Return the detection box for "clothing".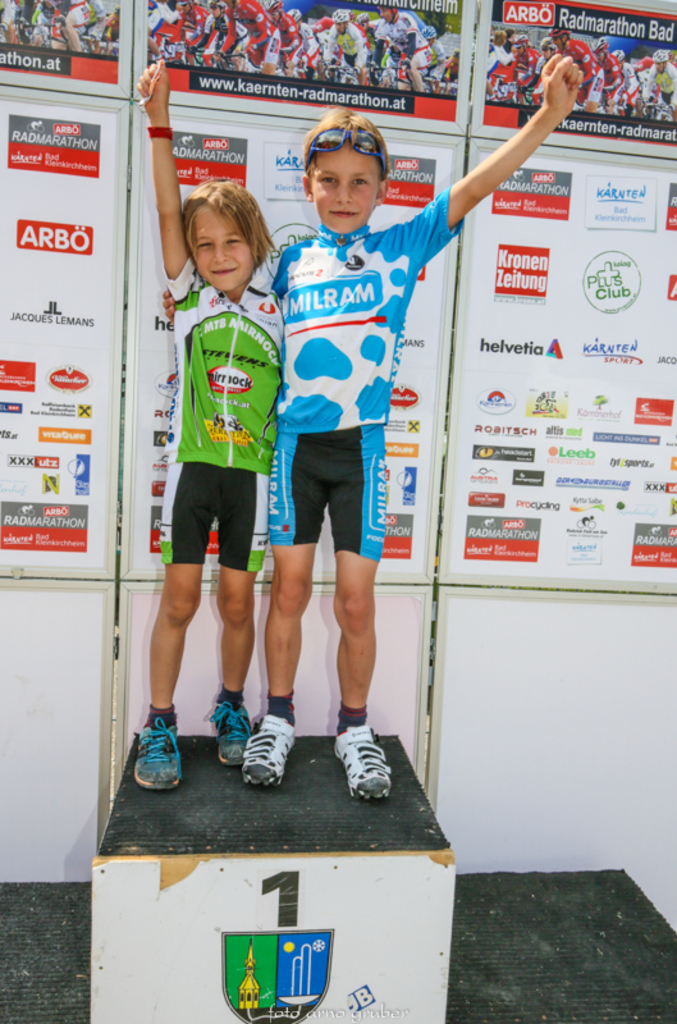
select_region(45, 0, 91, 31).
